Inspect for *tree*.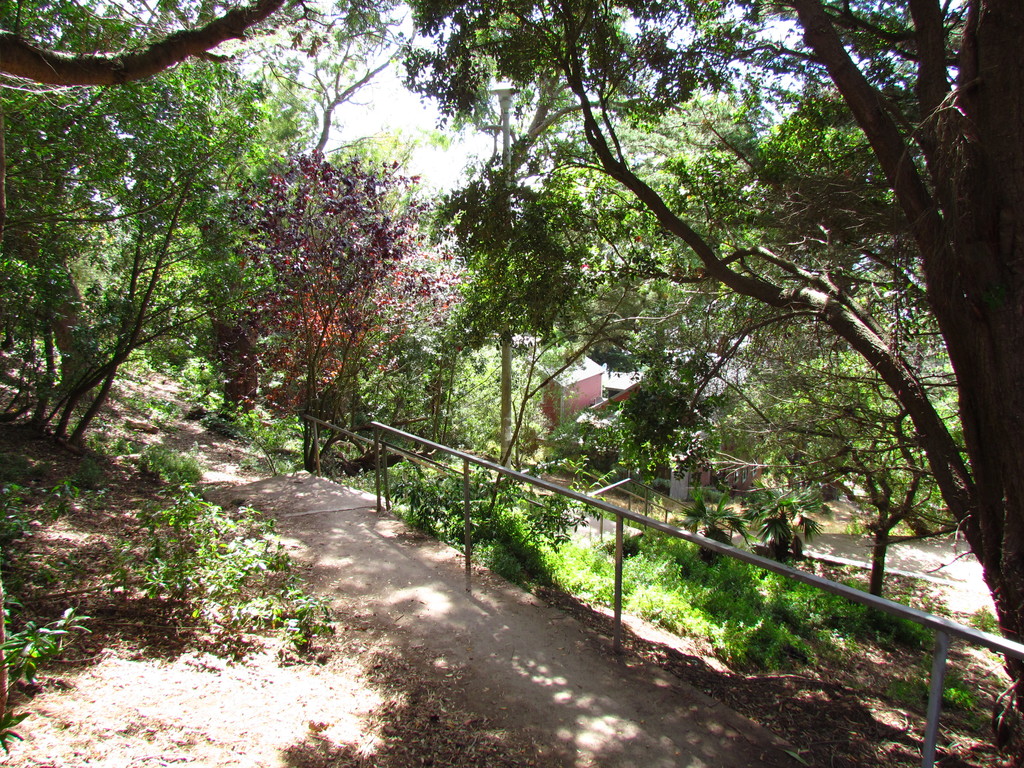
Inspection: BBox(177, 137, 447, 435).
